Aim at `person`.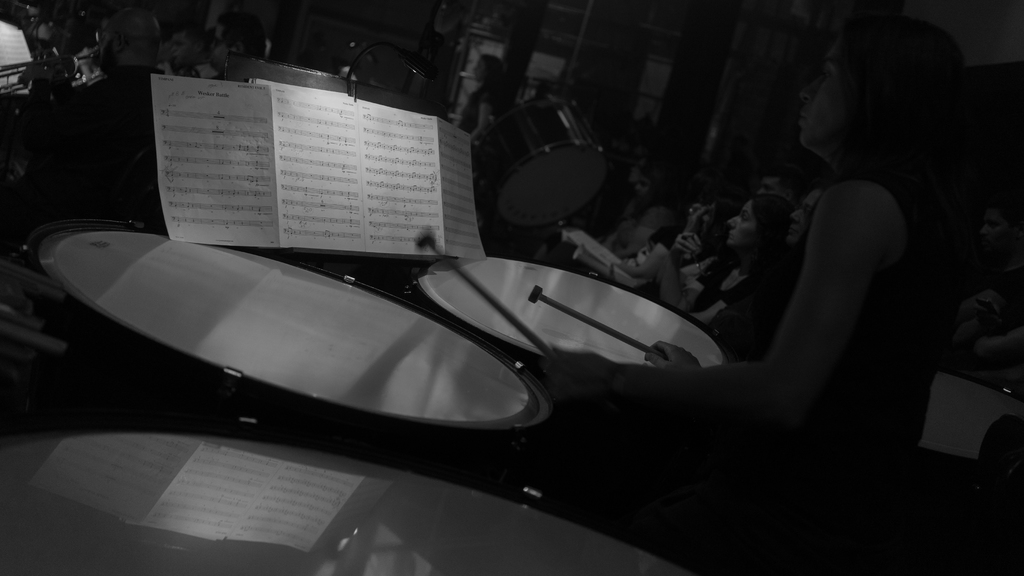
Aimed at 540,14,968,506.
